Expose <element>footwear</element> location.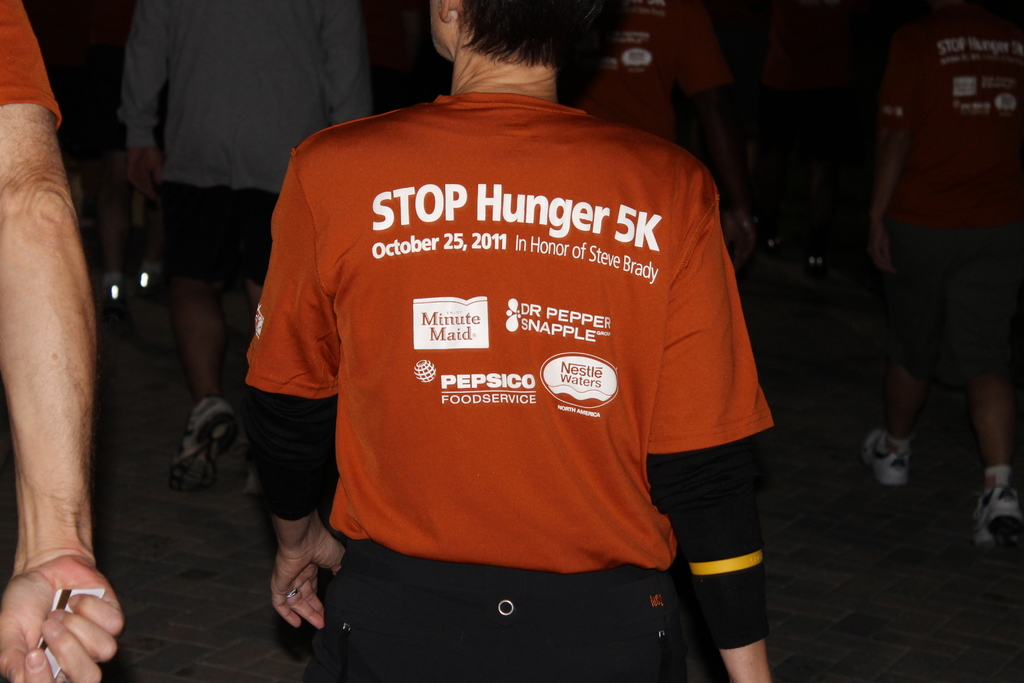
Exposed at left=764, top=226, right=780, bottom=251.
